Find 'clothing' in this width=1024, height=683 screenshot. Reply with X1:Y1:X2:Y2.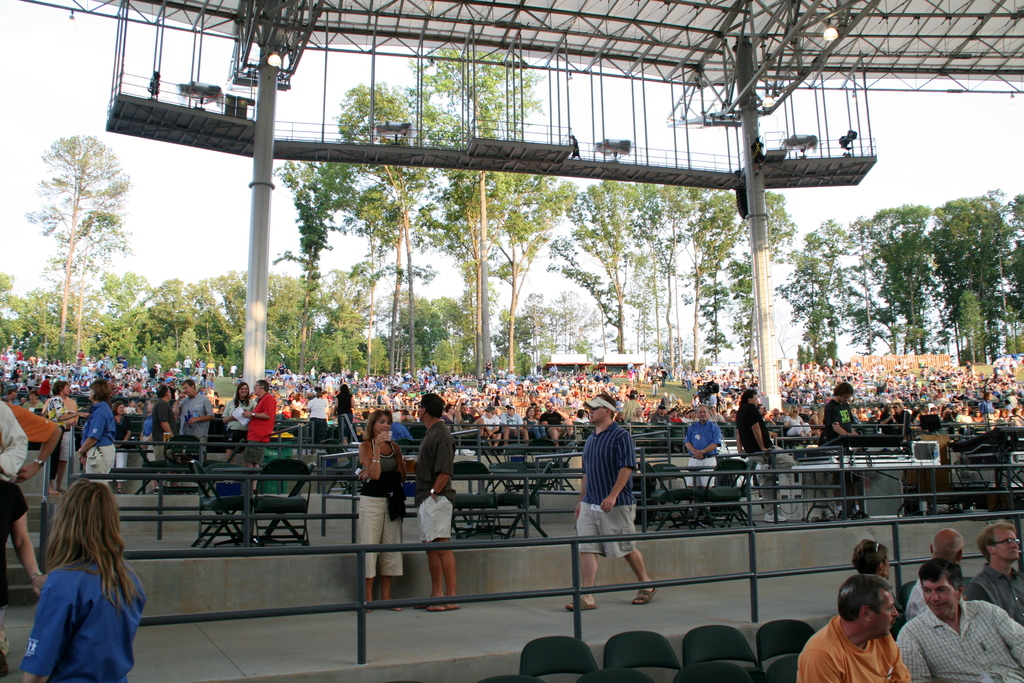
796:613:909:680.
